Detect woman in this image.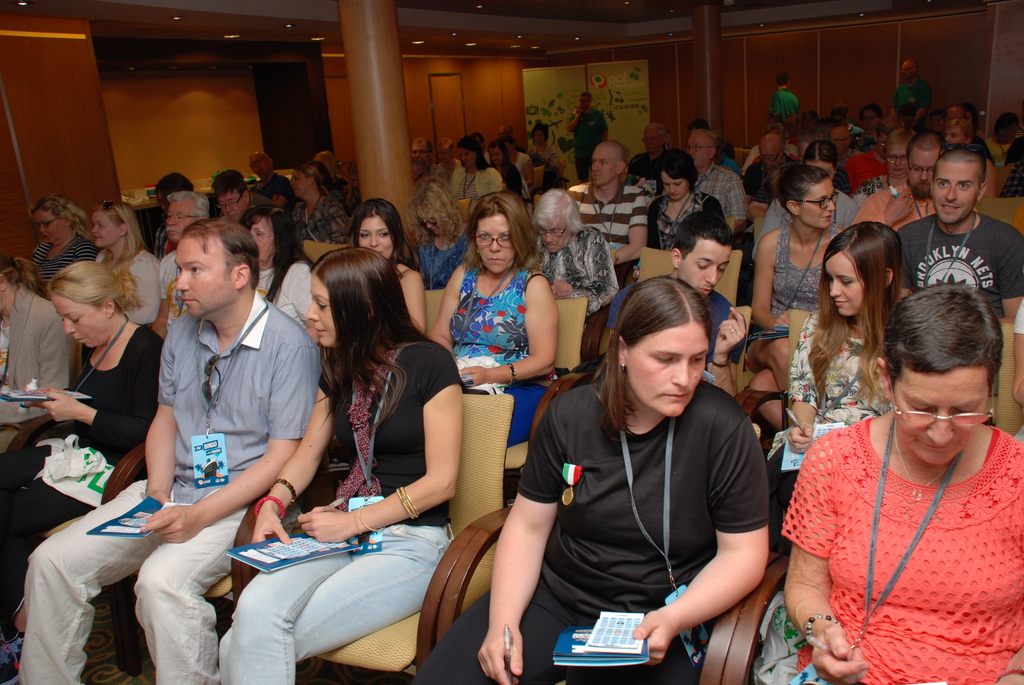
Detection: {"x1": 451, "y1": 140, "x2": 505, "y2": 209}.
